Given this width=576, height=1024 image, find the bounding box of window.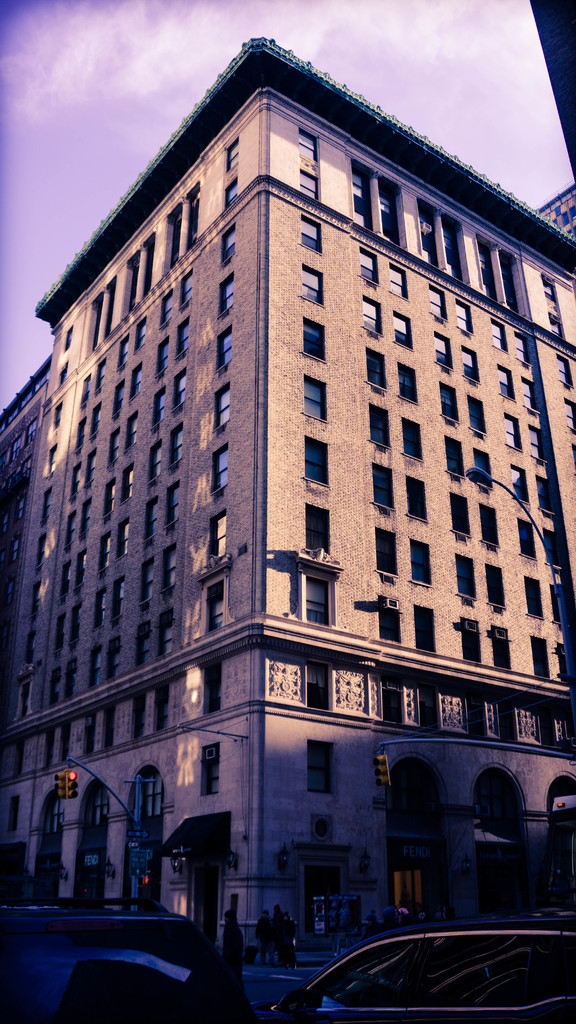
536 709 559 753.
